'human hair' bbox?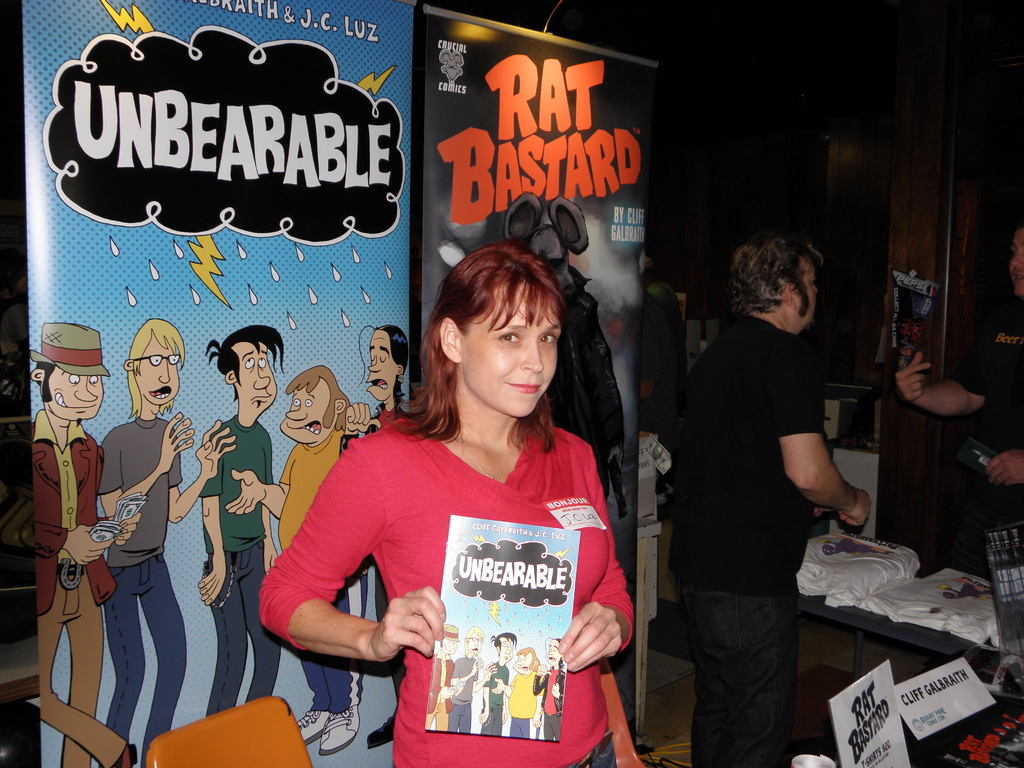
Rect(406, 233, 564, 407)
